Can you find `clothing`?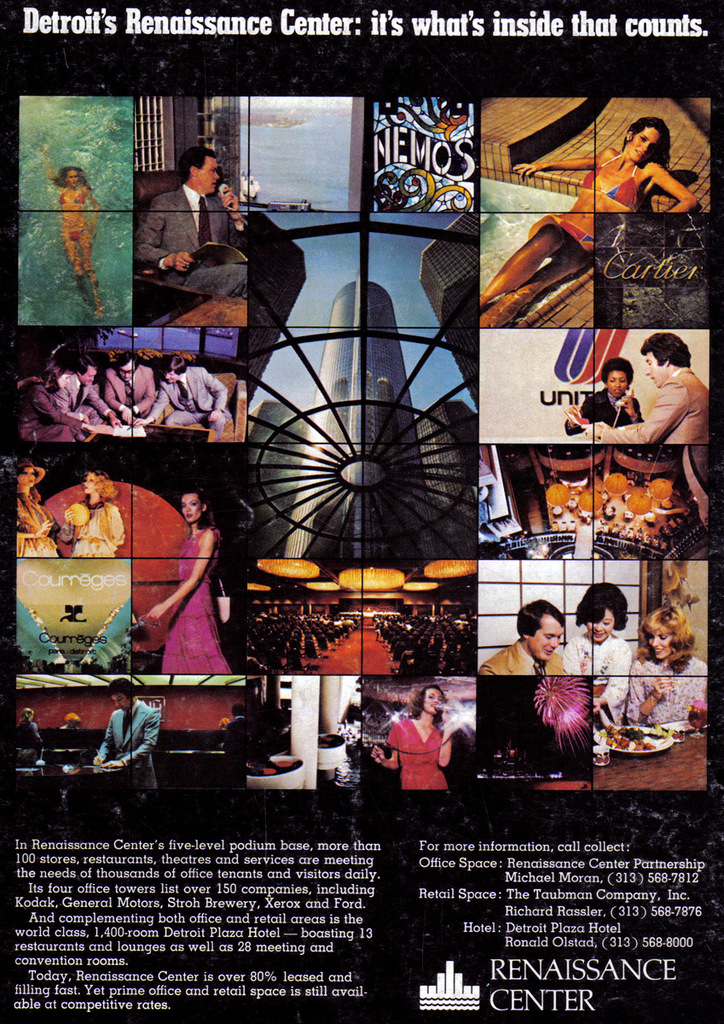
Yes, bounding box: (153, 370, 222, 432).
